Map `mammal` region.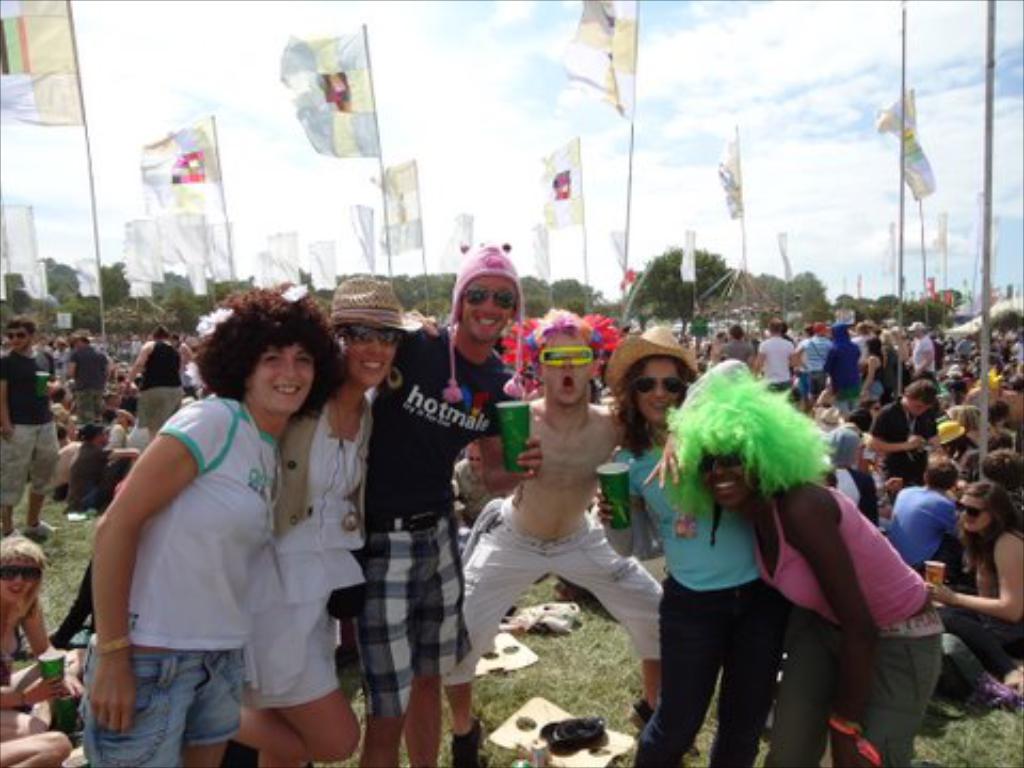
Mapped to BBox(0, 727, 70, 766).
